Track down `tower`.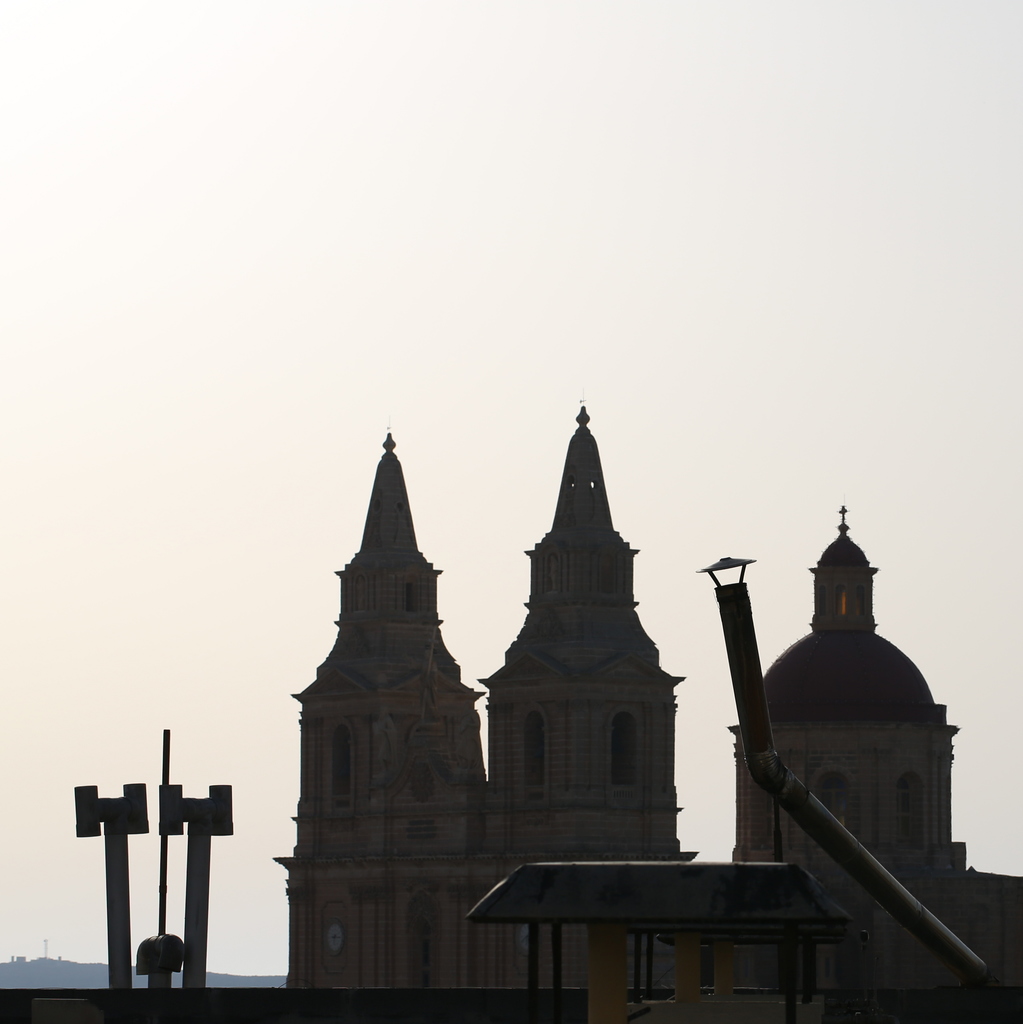
Tracked to box=[272, 402, 699, 986].
